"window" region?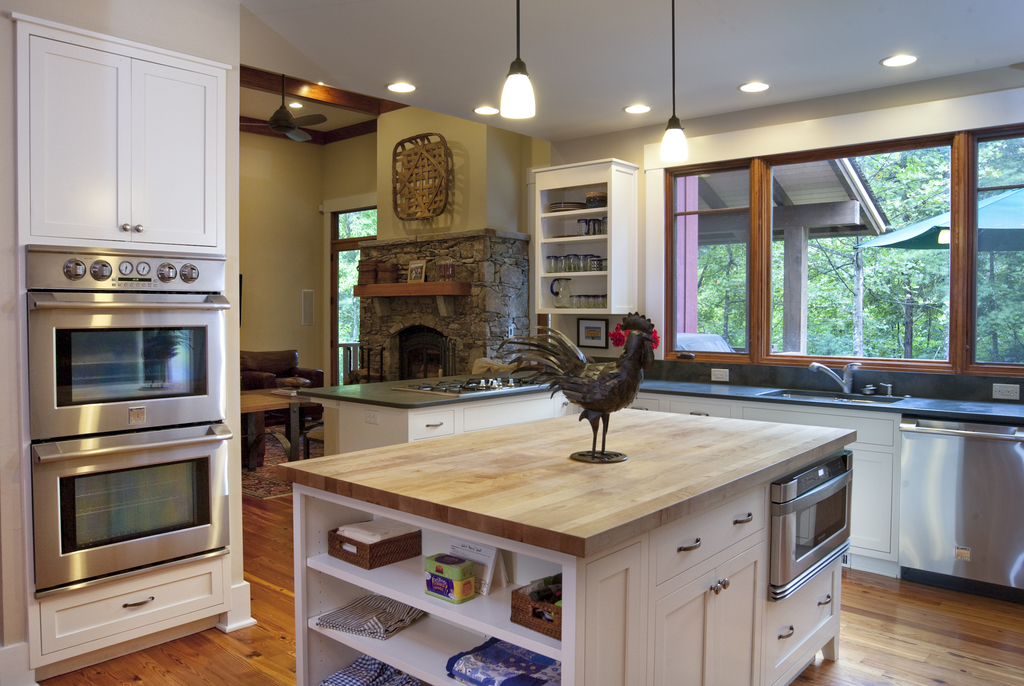
l=664, t=158, r=755, b=361
